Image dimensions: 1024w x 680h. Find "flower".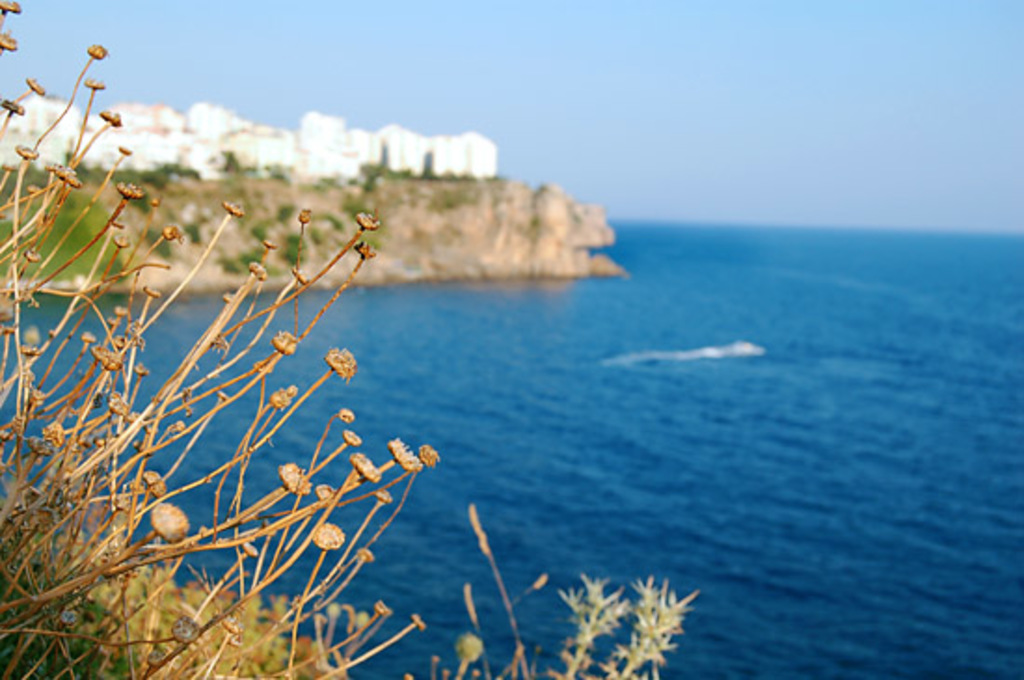
{"left": 320, "top": 347, "right": 357, "bottom": 382}.
